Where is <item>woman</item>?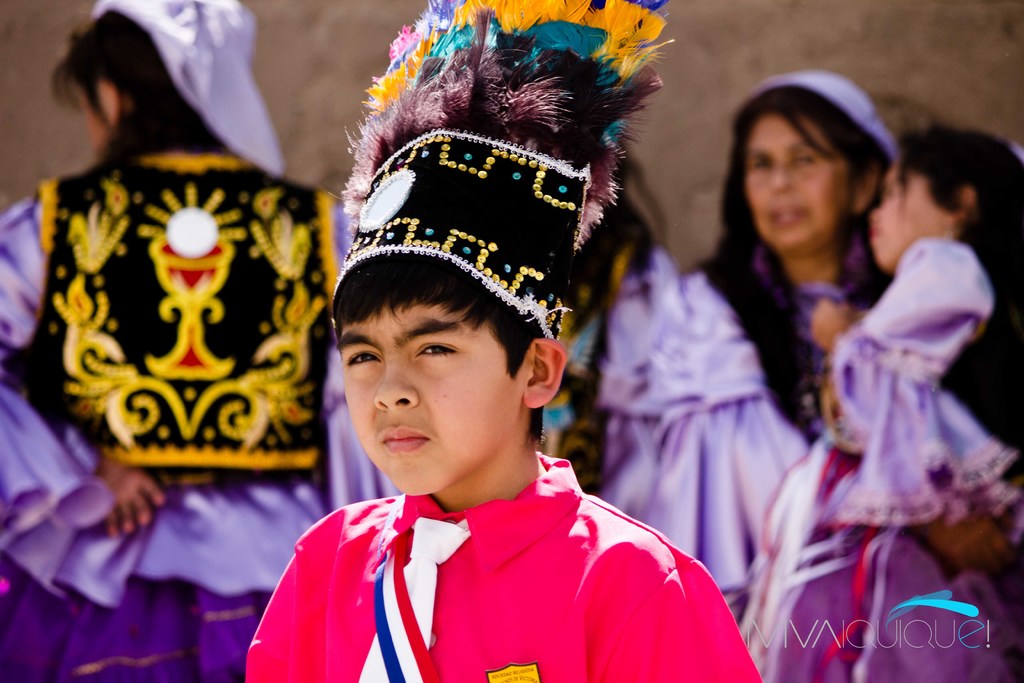
locate(630, 57, 1013, 682).
